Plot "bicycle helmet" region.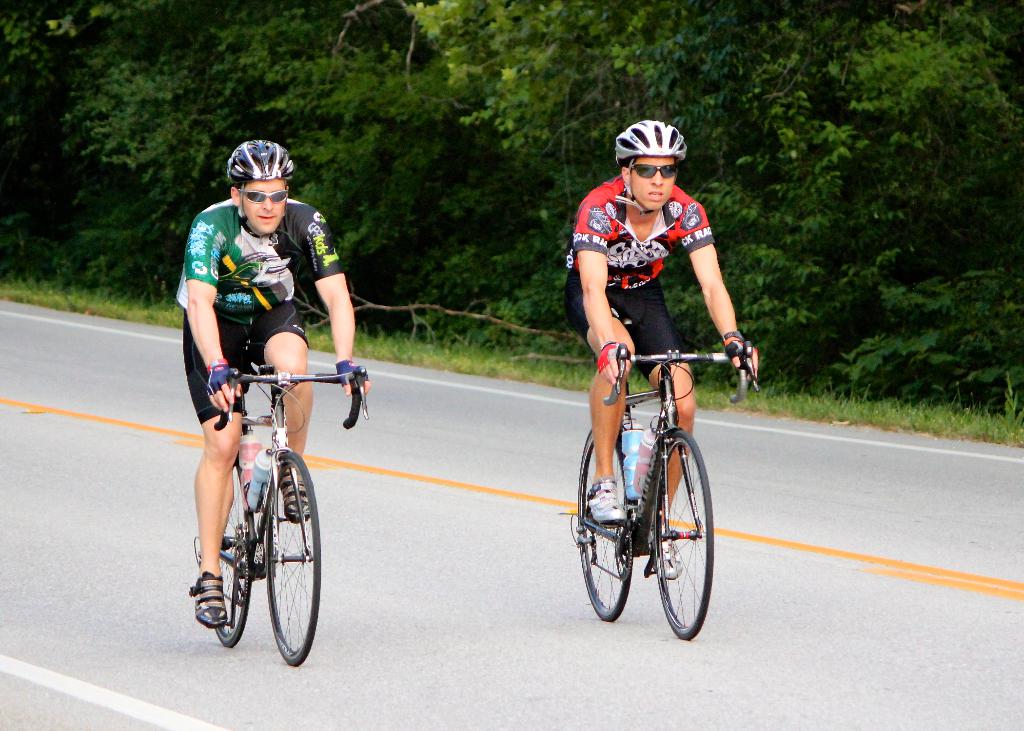
Plotted at 616/120/684/159.
